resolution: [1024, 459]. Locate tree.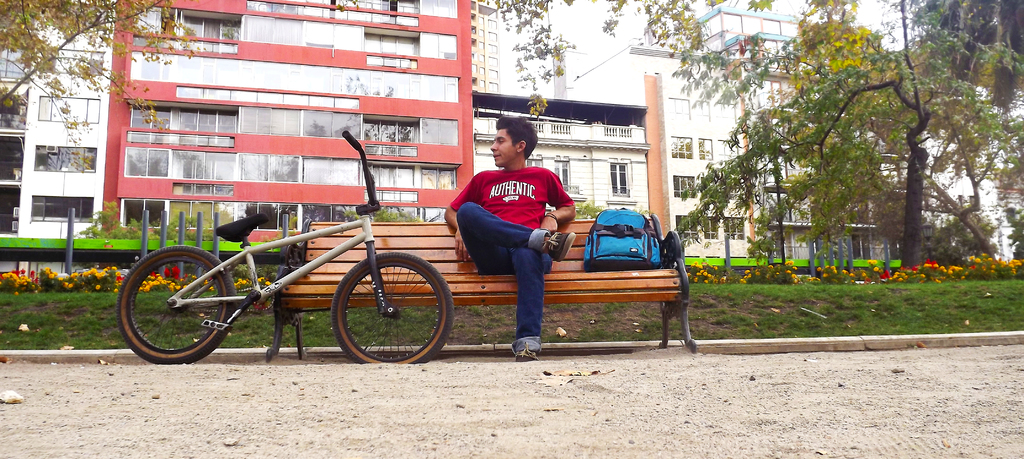
596 0 774 91.
